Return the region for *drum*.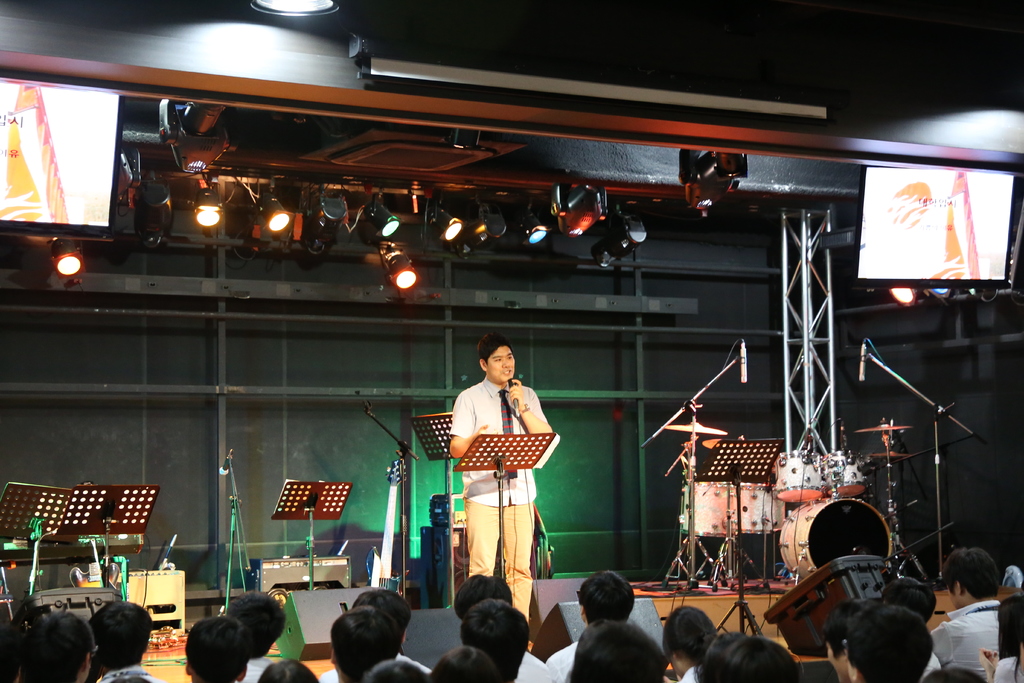
region(777, 443, 837, 500).
